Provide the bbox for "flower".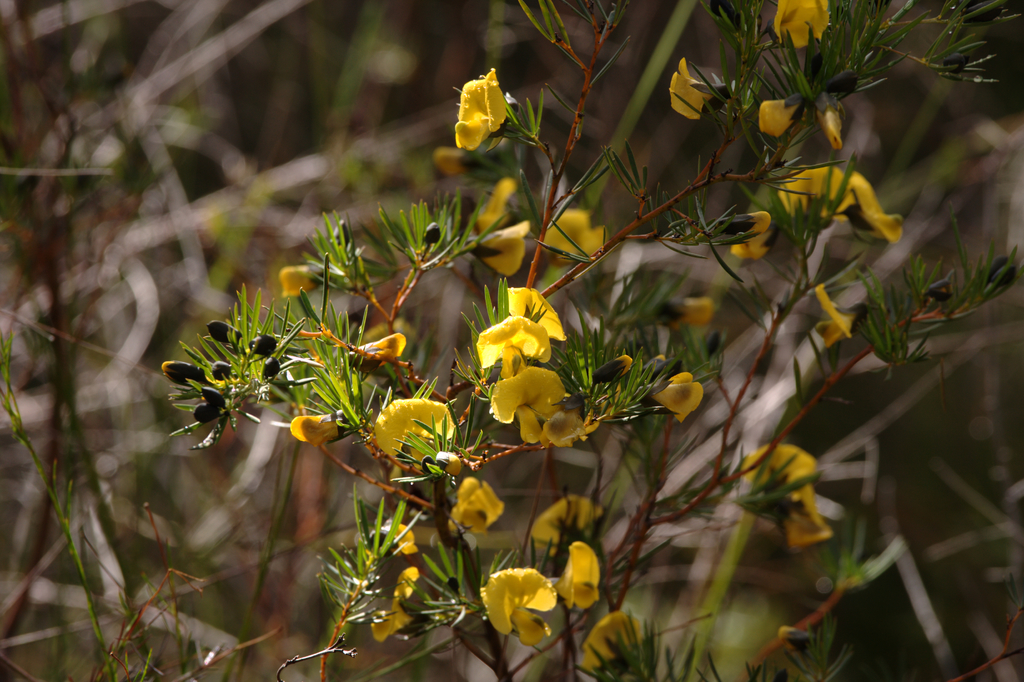
BBox(380, 400, 465, 459).
